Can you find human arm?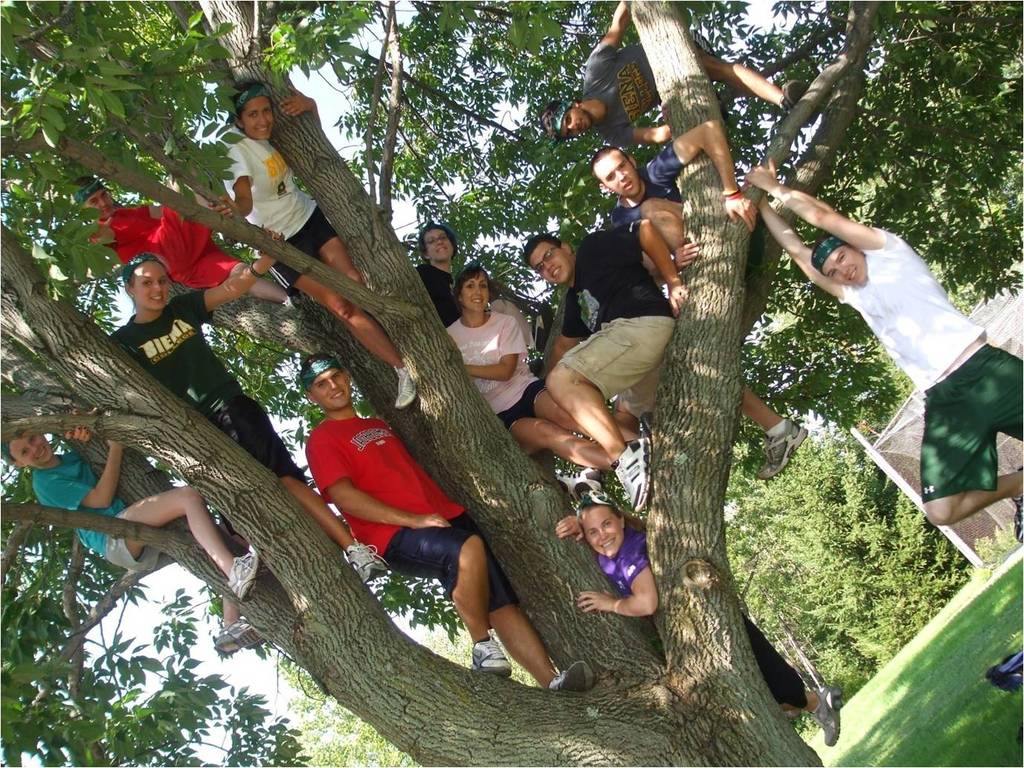
Yes, bounding box: (x1=663, y1=111, x2=760, y2=233).
